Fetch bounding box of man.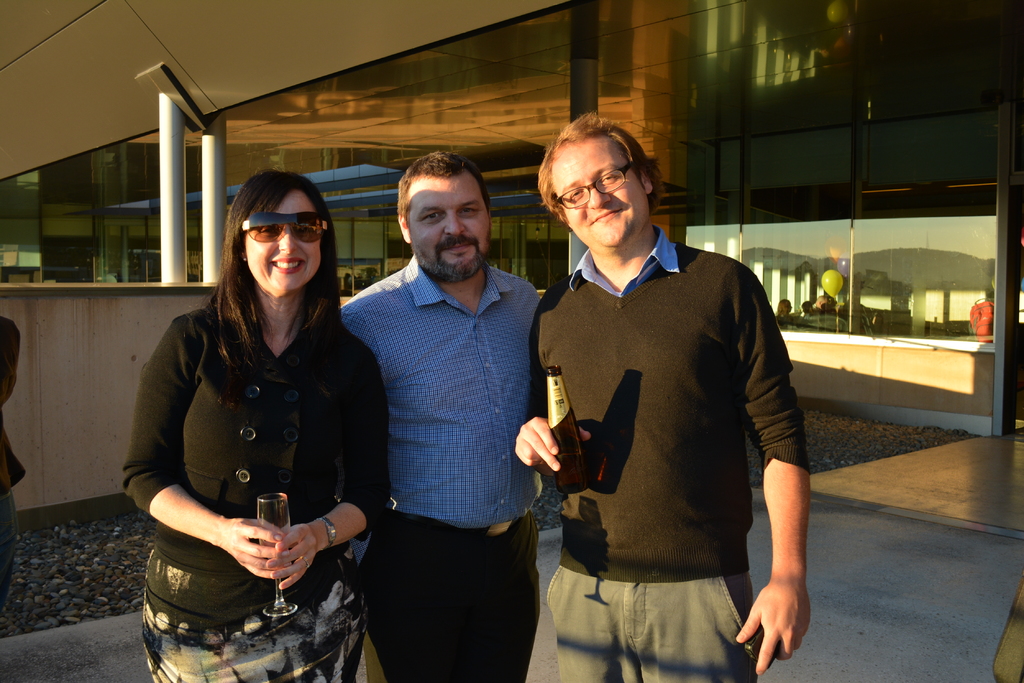
Bbox: 343, 143, 552, 682.
